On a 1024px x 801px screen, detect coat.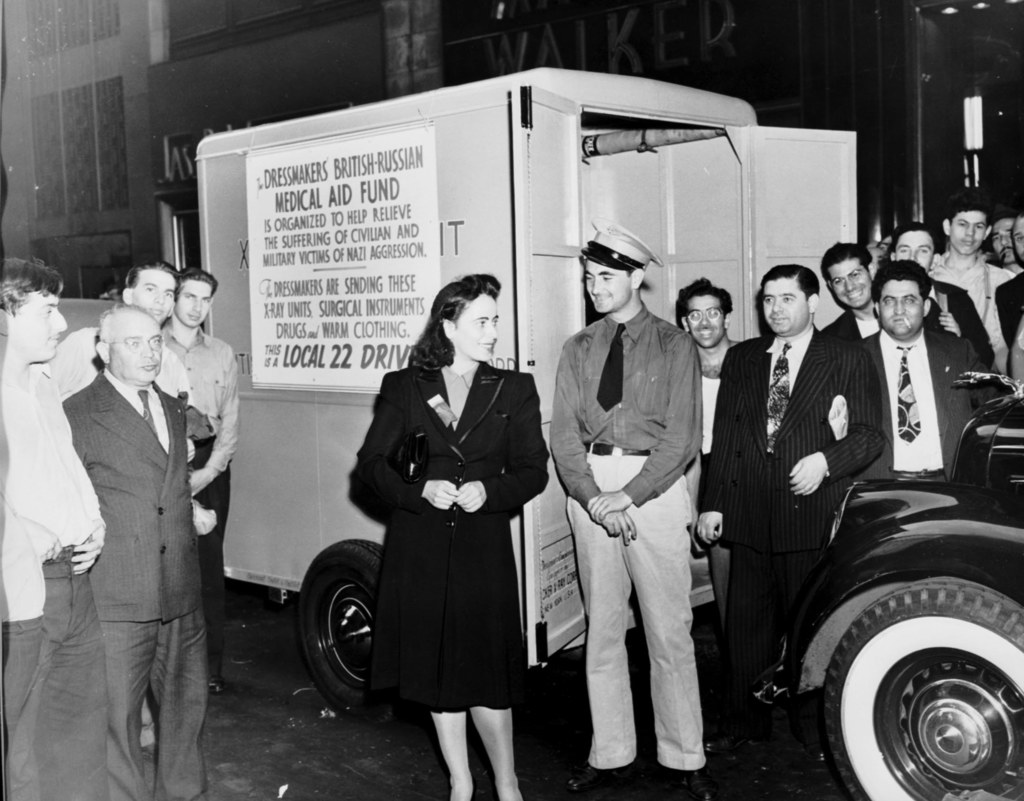
364/327/543/711.
